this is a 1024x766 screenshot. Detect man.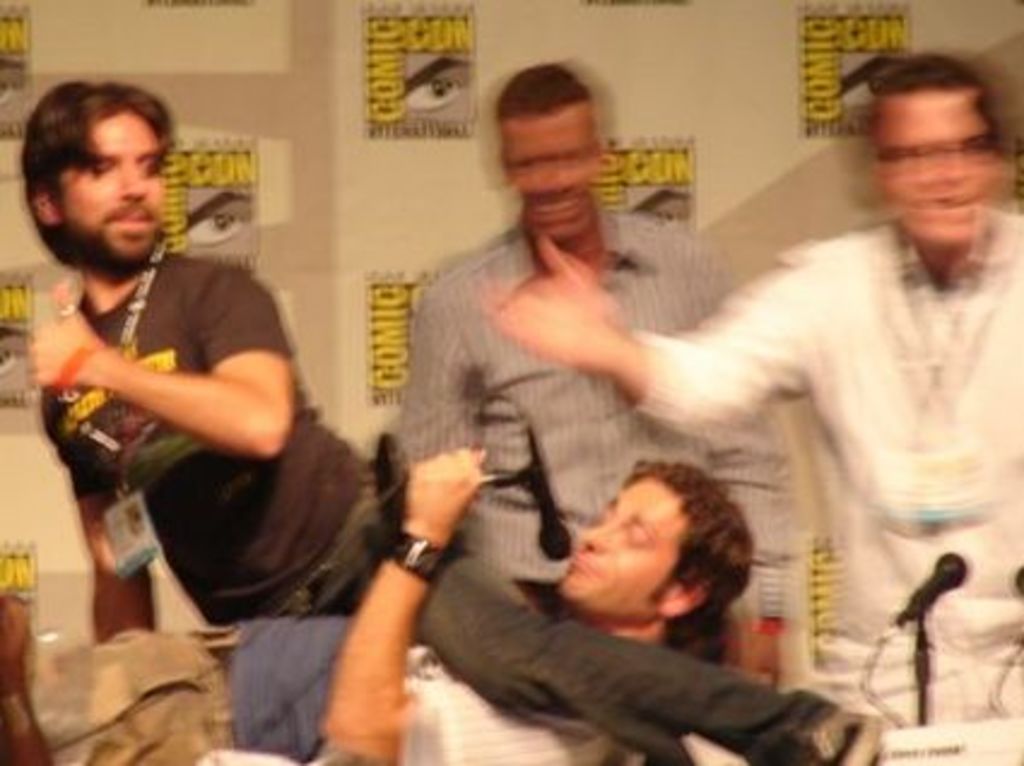
box=[22, 79, 889, 764].
